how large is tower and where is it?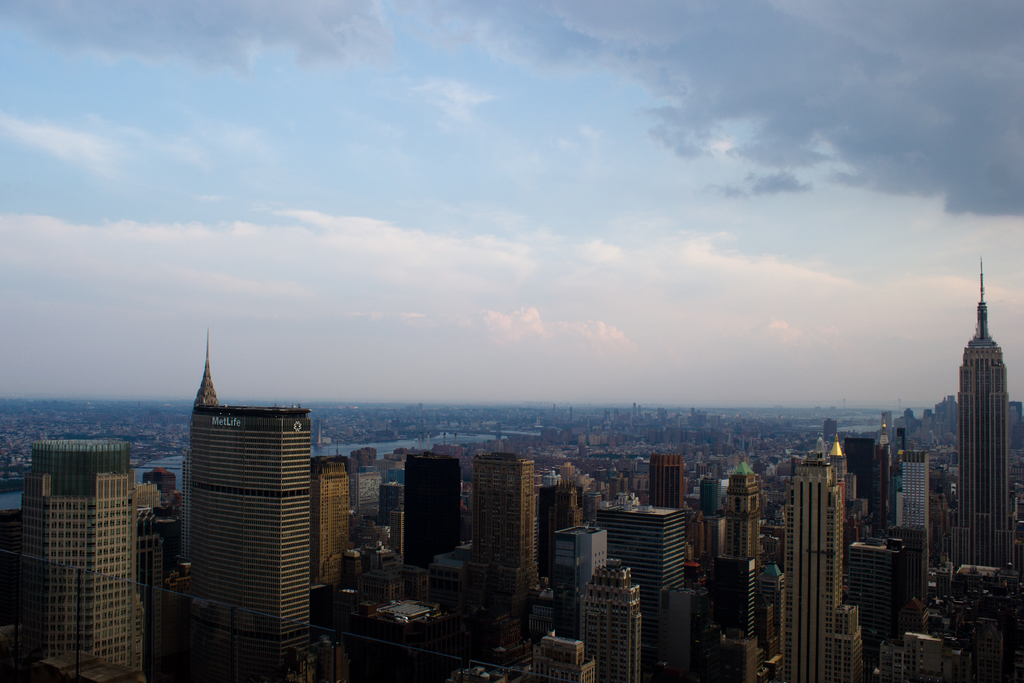
Bounding box: 883, 453, 947, 602.
